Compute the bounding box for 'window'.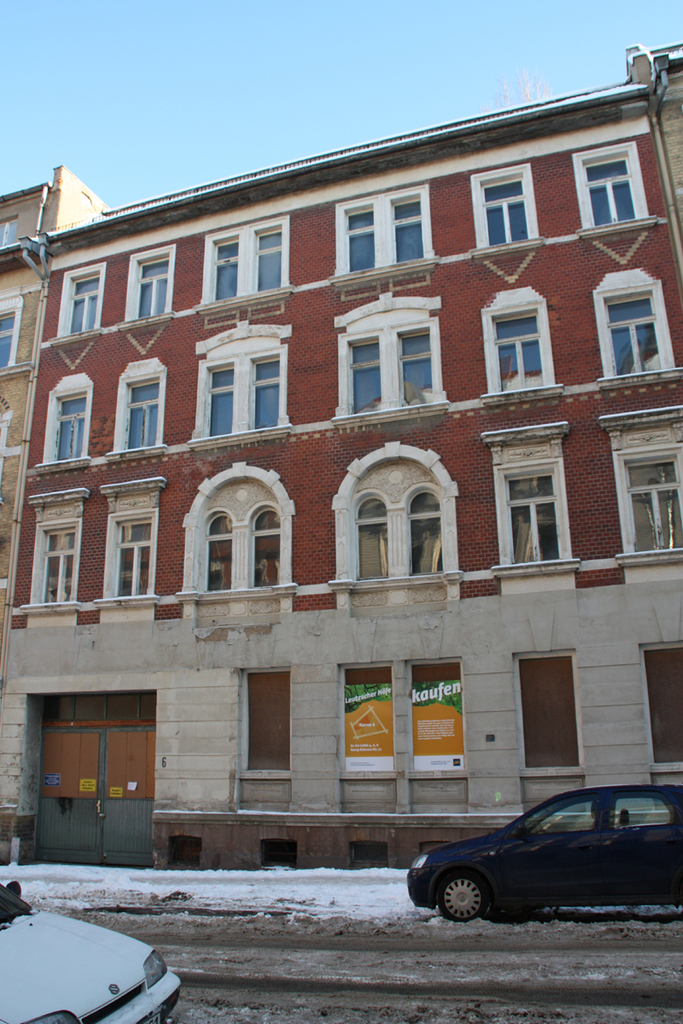
{"x1": 40, "y1": 371, "x2": 91, "y2": 468}.
